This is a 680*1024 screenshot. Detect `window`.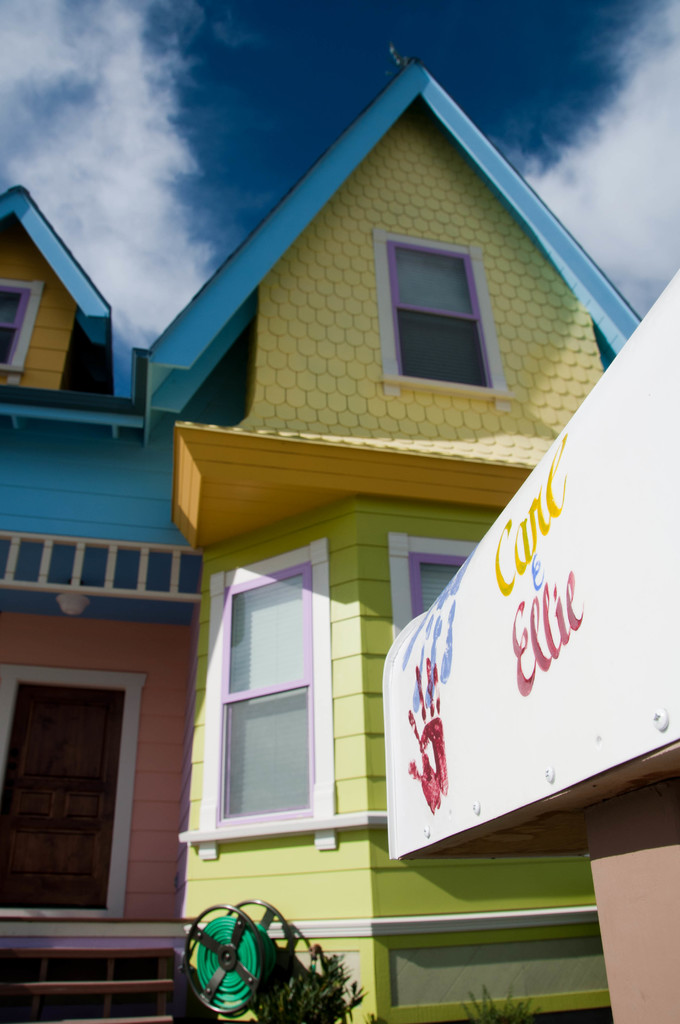
0/284/28/378.
